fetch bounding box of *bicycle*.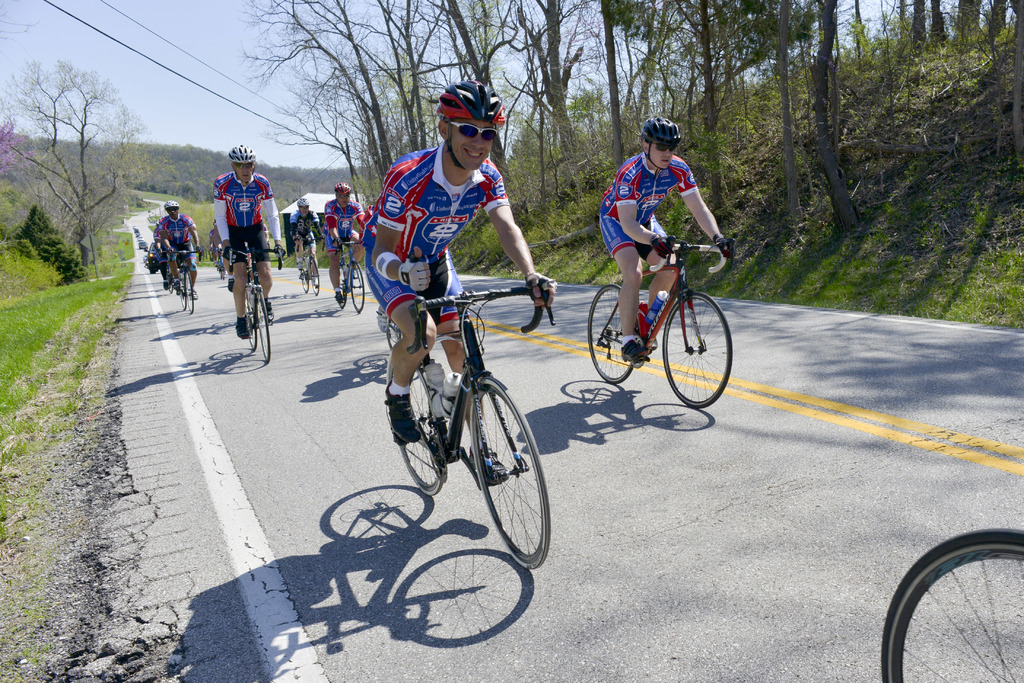
Bbox: {"x1": 296, "y1": 233, "x2": 330, "y2": 293}.
